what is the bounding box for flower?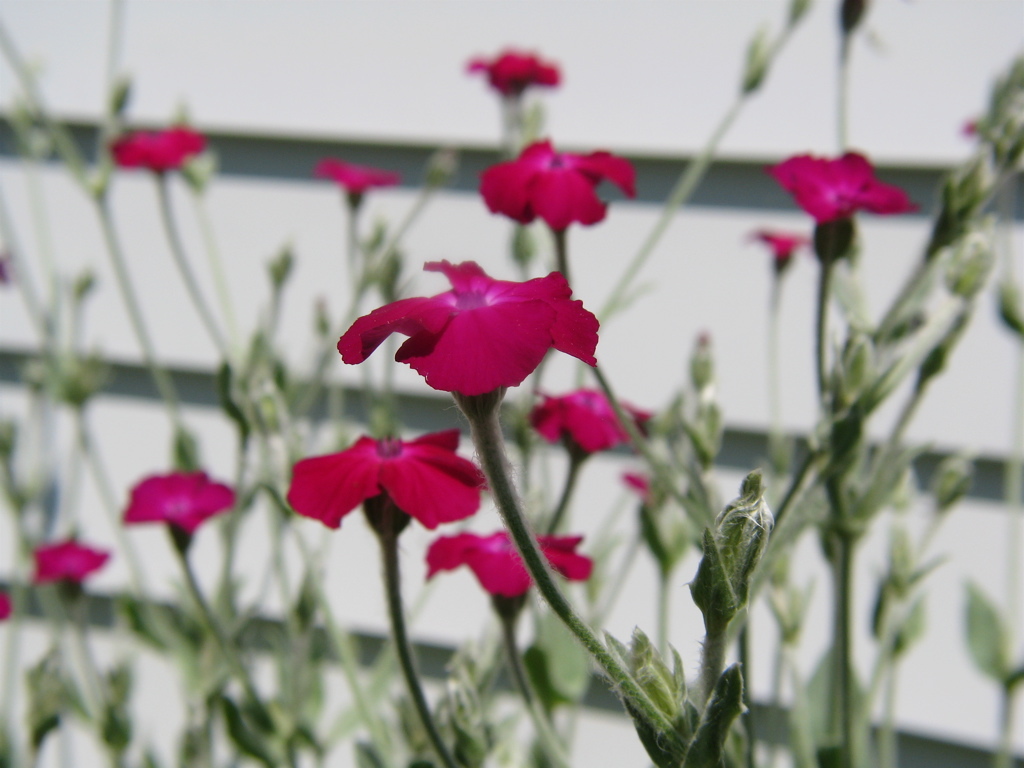
[left=0, top=583, right=10, bottom=626].
